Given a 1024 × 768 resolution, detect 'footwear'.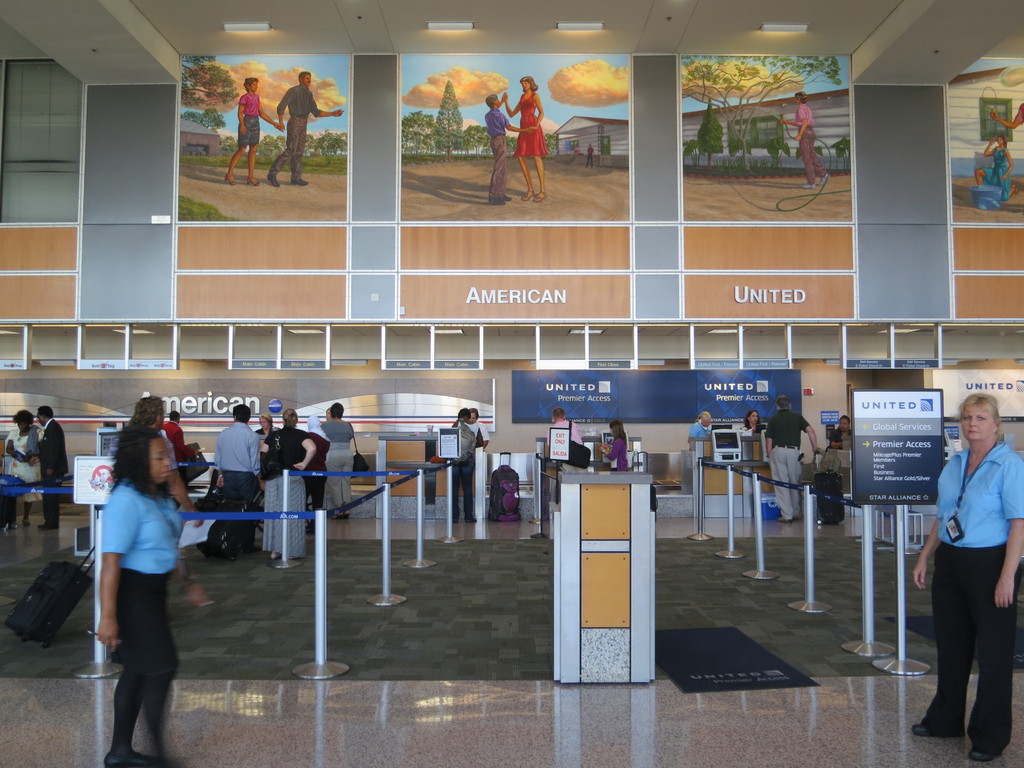
223:175:236:188.
